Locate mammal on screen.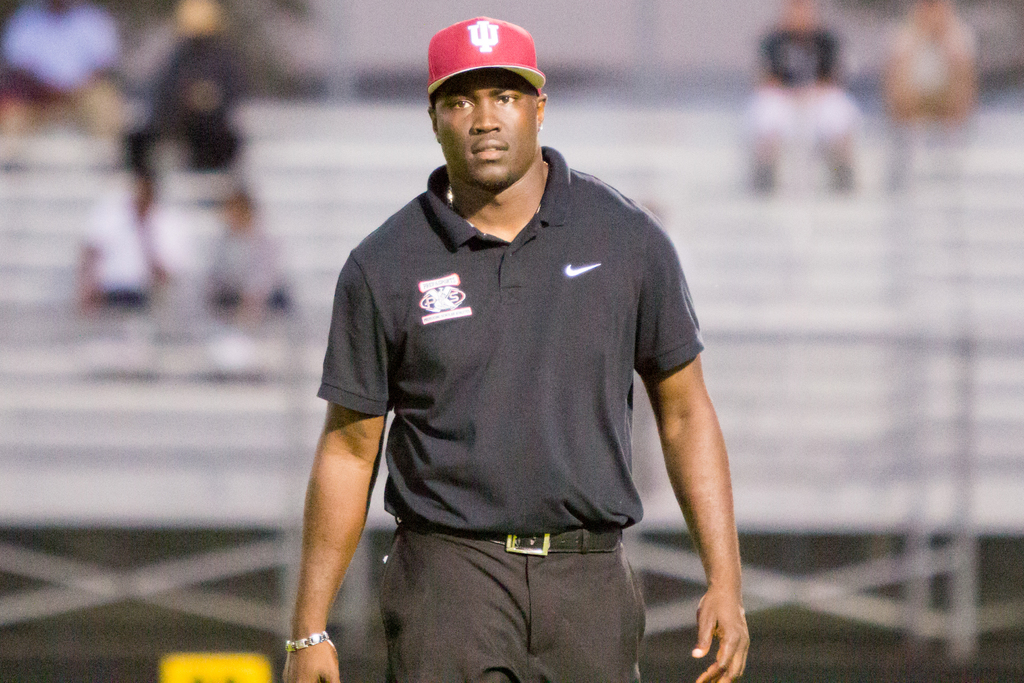
On screen at {"left": 130, "top": 0, "right": 256, "bottom": 327}.
